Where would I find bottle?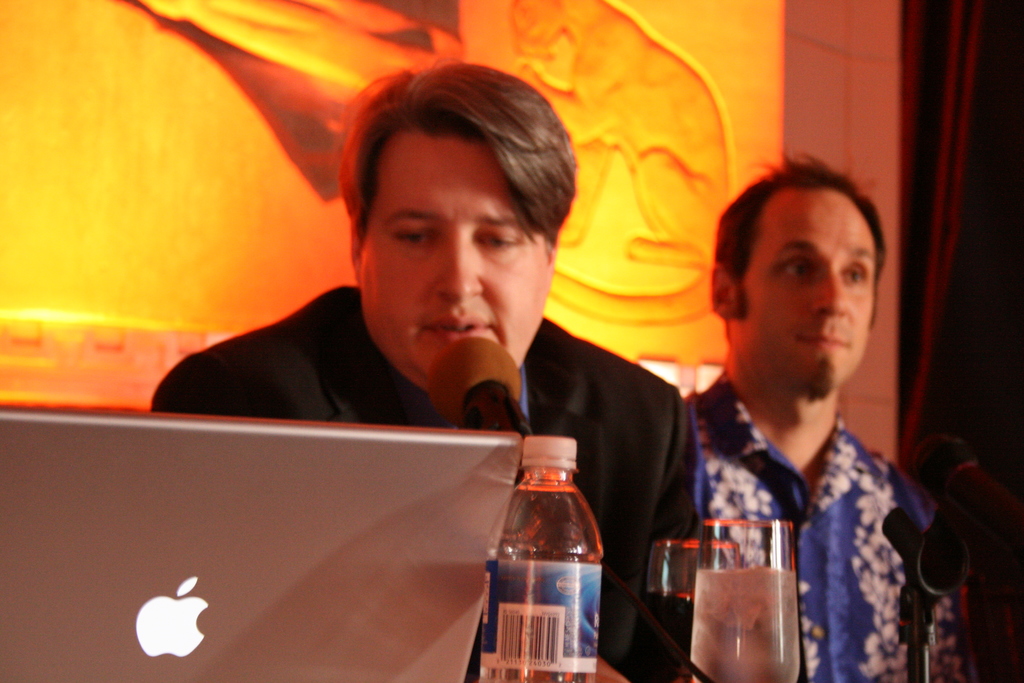
At bbox=[476, 443, 612, 674].
